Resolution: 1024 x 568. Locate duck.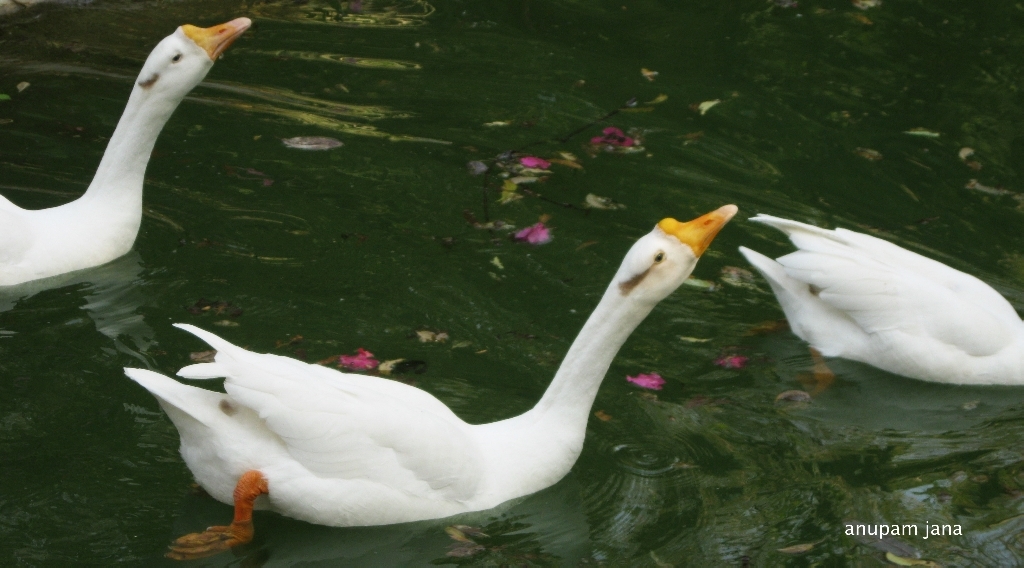
<region>731, 210, 1023, 390</region>.
